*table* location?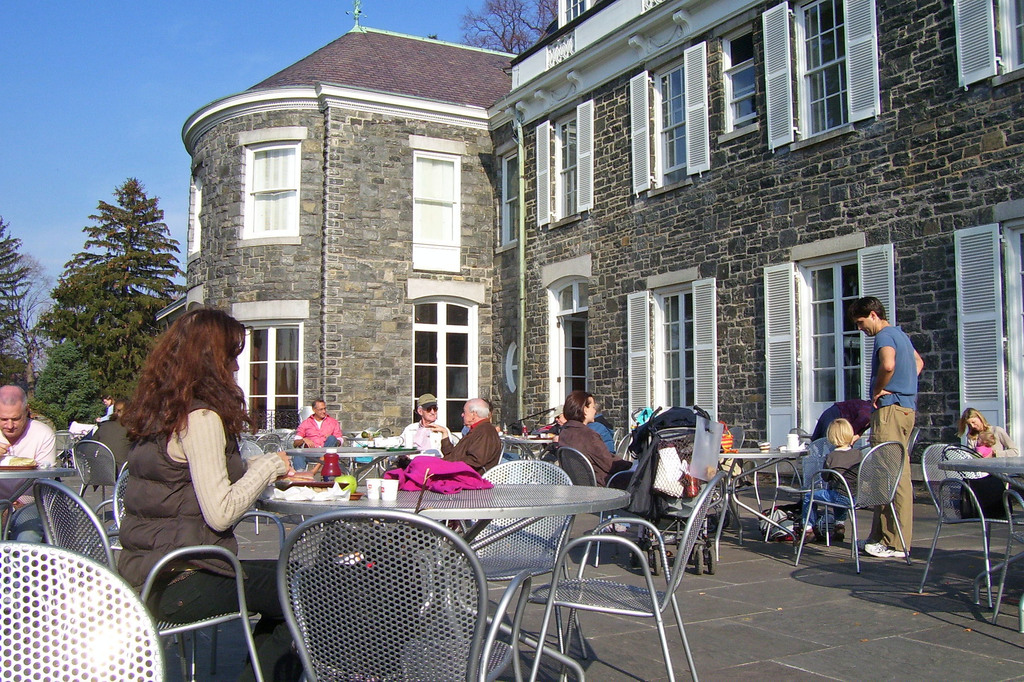
[left=0, top=464, right=75, bottom=544]
